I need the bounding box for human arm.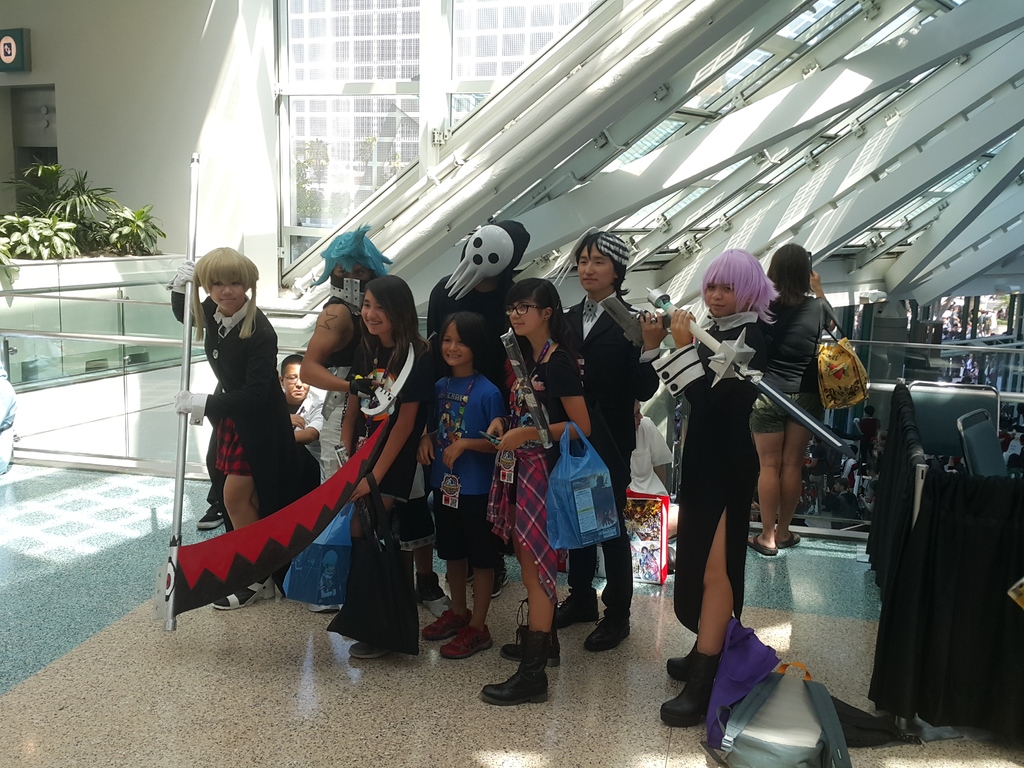
Here it is: {"x1": 492, "y1": 344, "x2": 590, "y2": 456}.
